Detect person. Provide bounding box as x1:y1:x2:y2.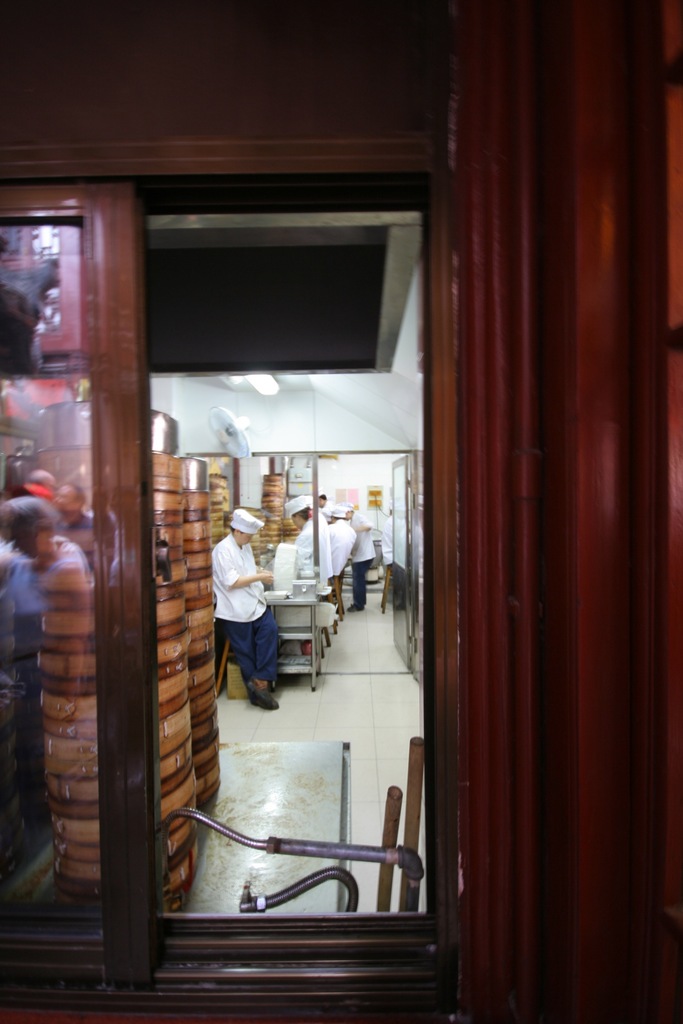
281:495:329:590.
